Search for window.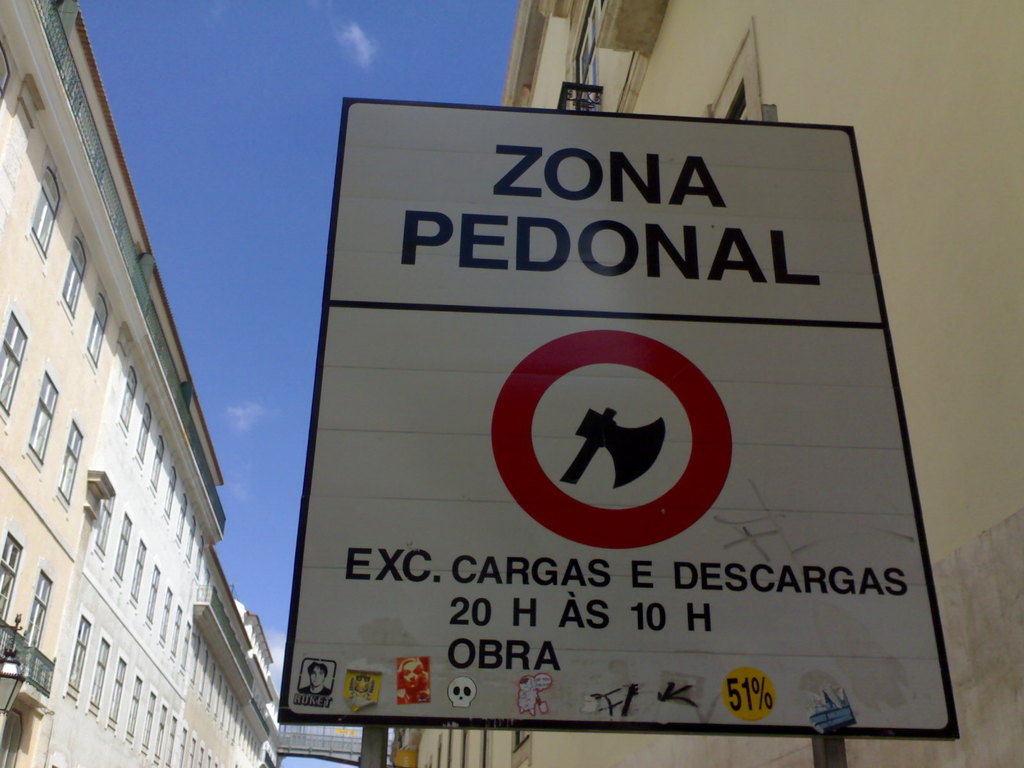
Found at locate(83, 289, 112, 372).
